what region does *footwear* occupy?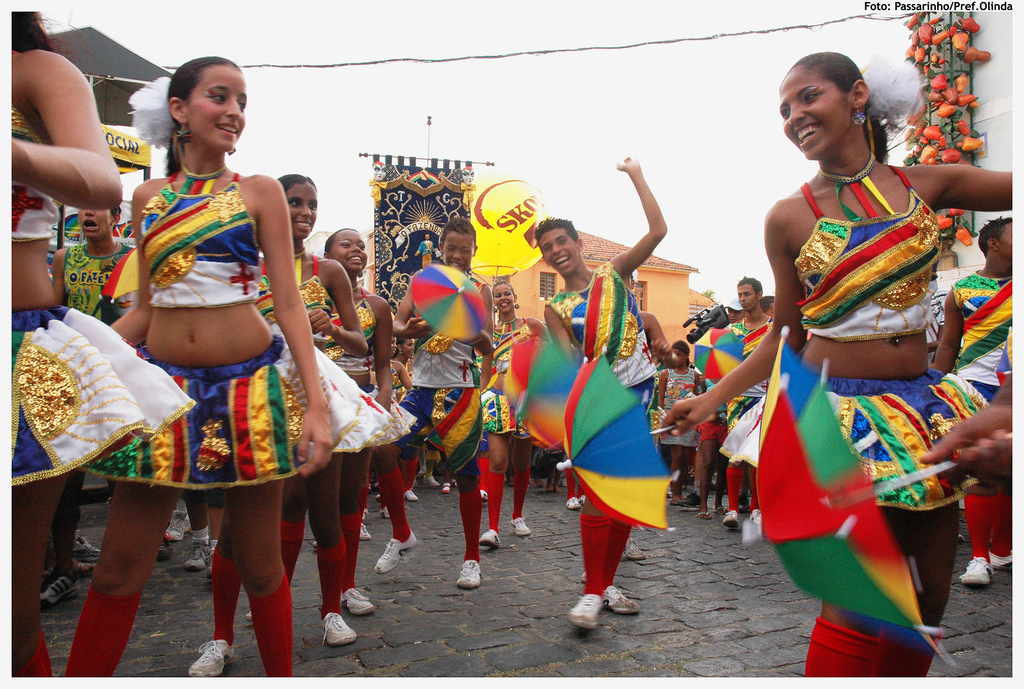
<region>382, 506, 387, 519</region>.
